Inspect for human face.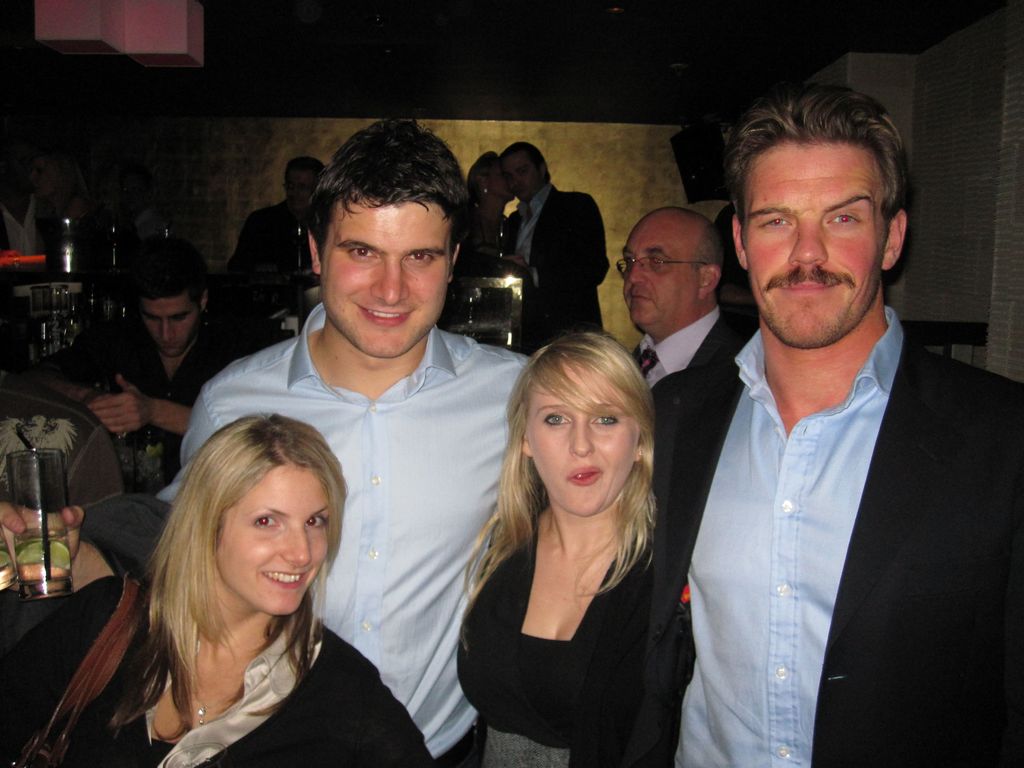
Inspection: rect(179, 444, 339, 638).
